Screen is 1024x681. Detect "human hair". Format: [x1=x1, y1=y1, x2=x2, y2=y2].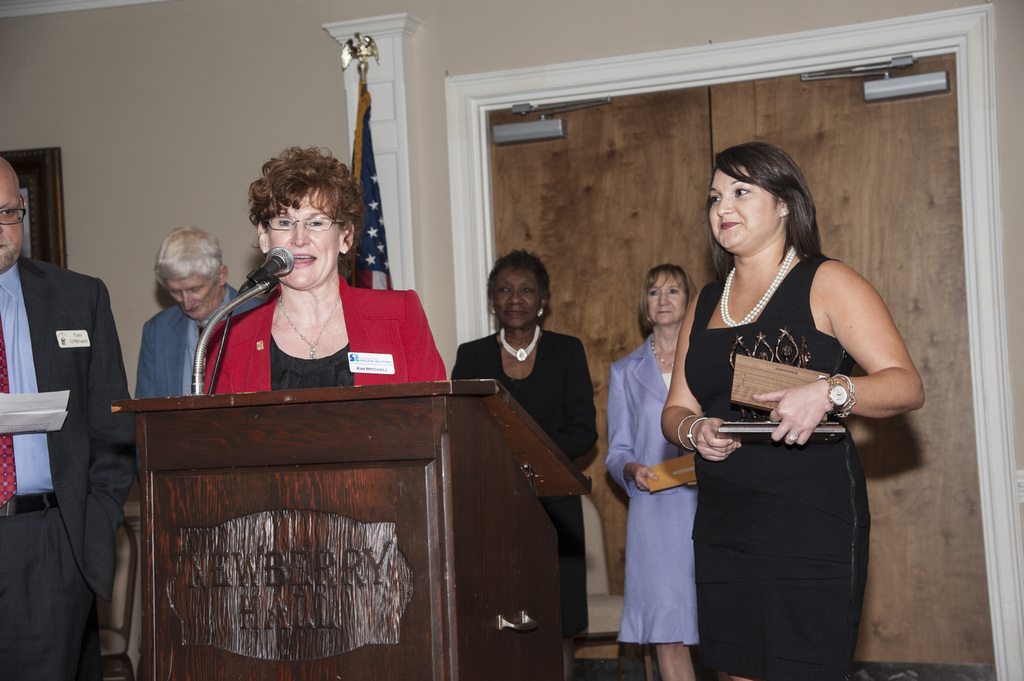
[x1=646, y1=266, x2=694, y2=310].
